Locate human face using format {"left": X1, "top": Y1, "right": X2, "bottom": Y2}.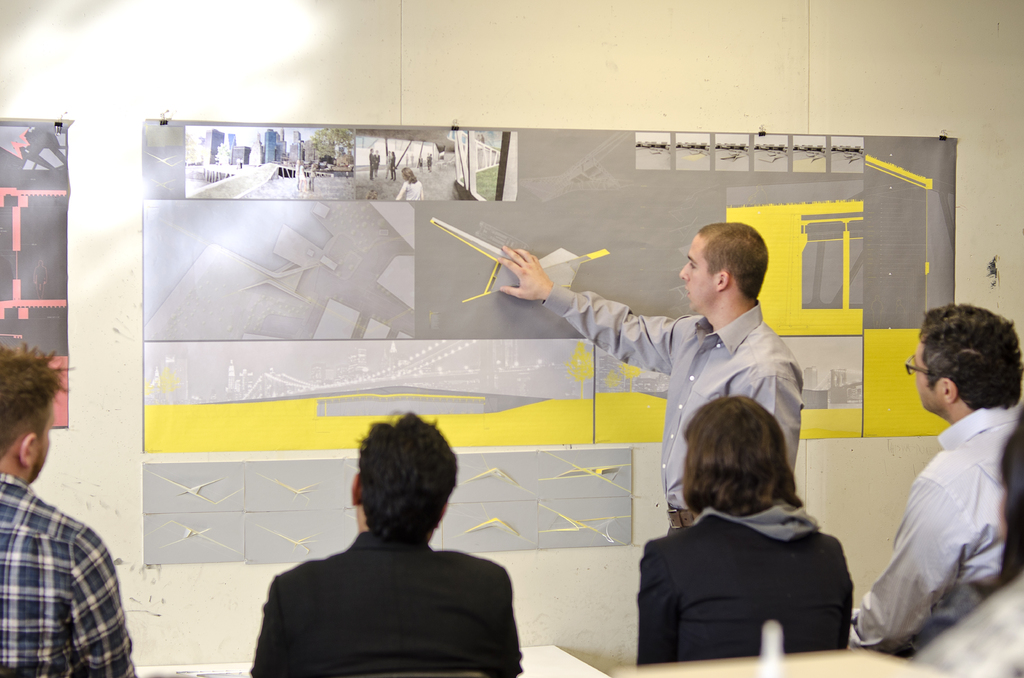
{"left": 683, "top": 232, "right": 720, "bottom": 315}.
